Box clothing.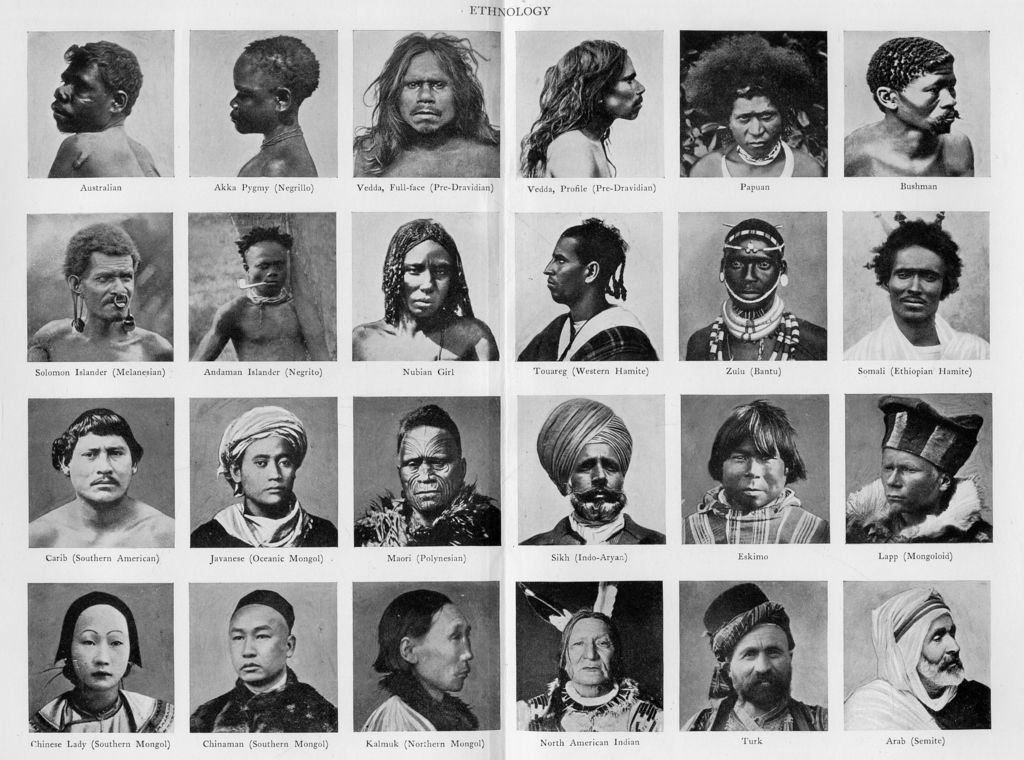
region(189, 663, 339, 731).
